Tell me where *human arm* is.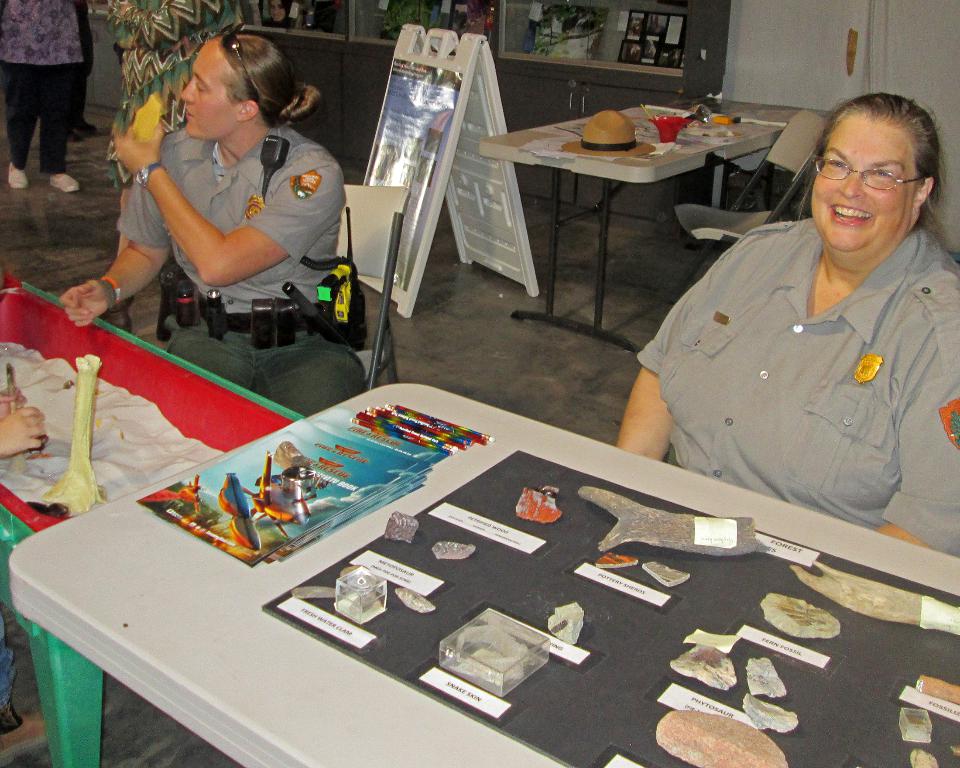
*human arm* is at 108:114:352:294.
